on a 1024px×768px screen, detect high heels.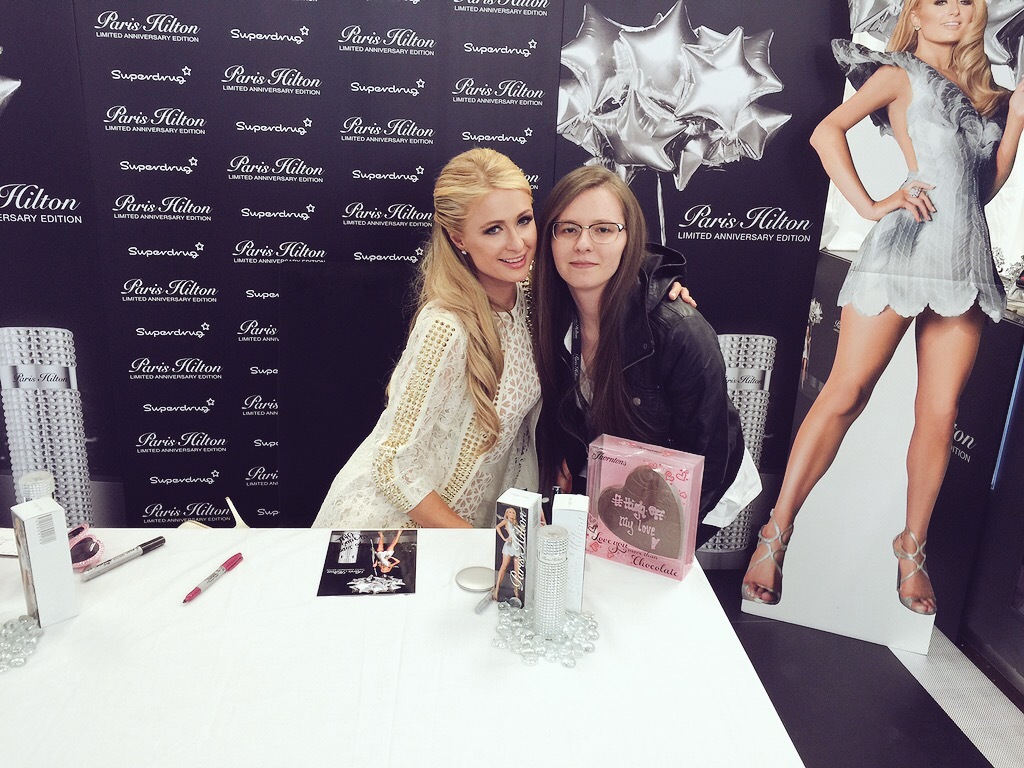
x1=891, y1=529, x2=940, y2=615.
